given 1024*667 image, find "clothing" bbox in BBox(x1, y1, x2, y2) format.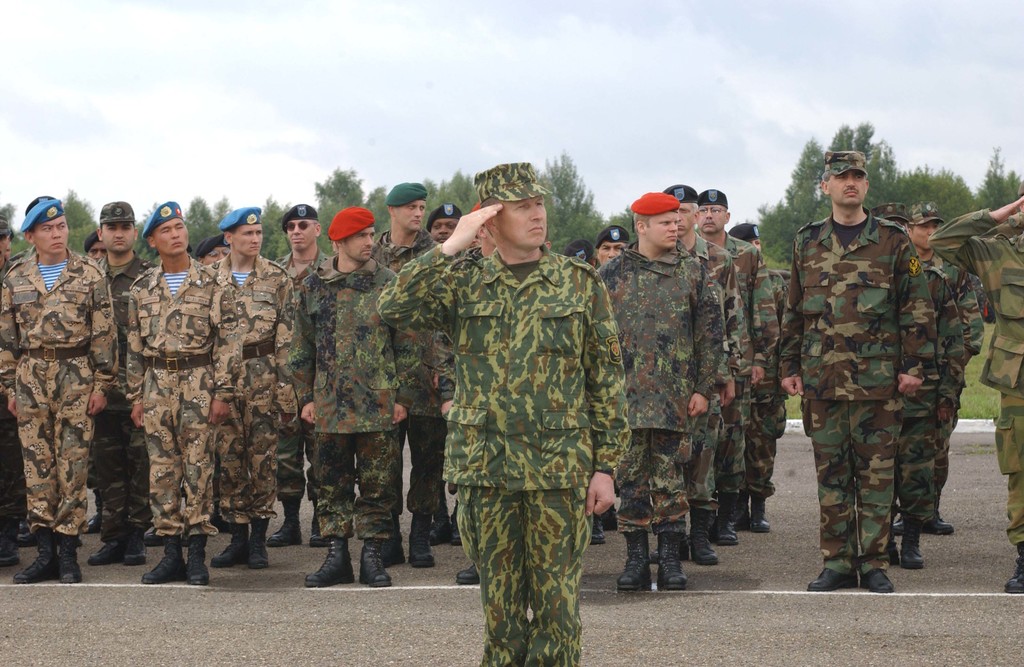
BBox(412, 175, 641, 647).
